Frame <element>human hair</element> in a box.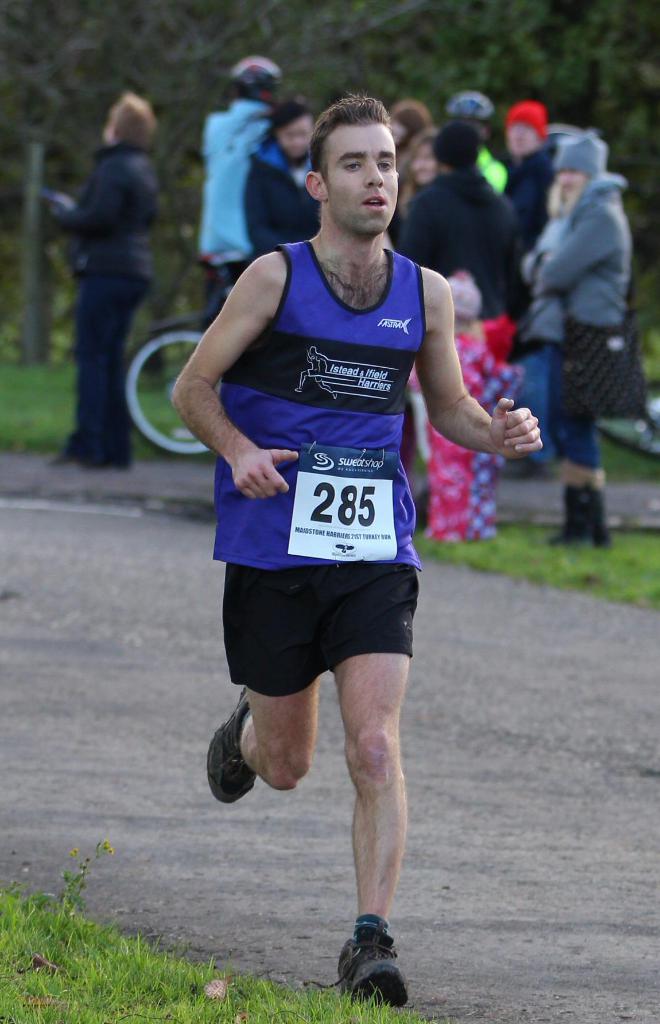
locate(389, 99, 431, 144).
